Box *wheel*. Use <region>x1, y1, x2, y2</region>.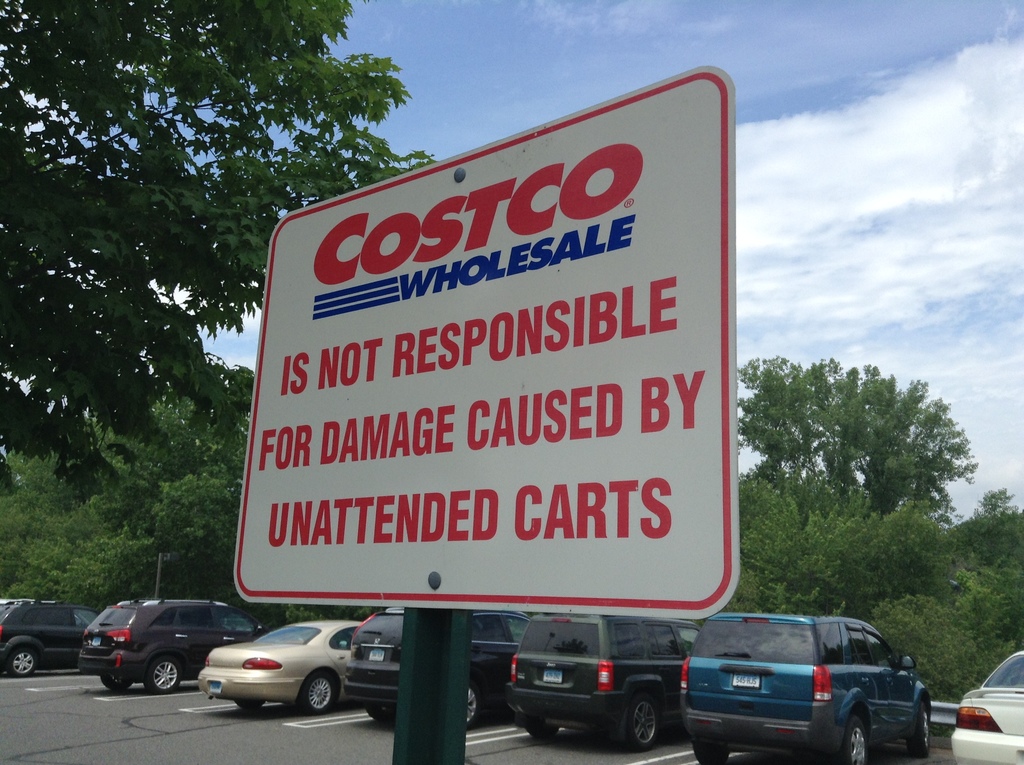
<region>367, 700, 400, 723</region>.
